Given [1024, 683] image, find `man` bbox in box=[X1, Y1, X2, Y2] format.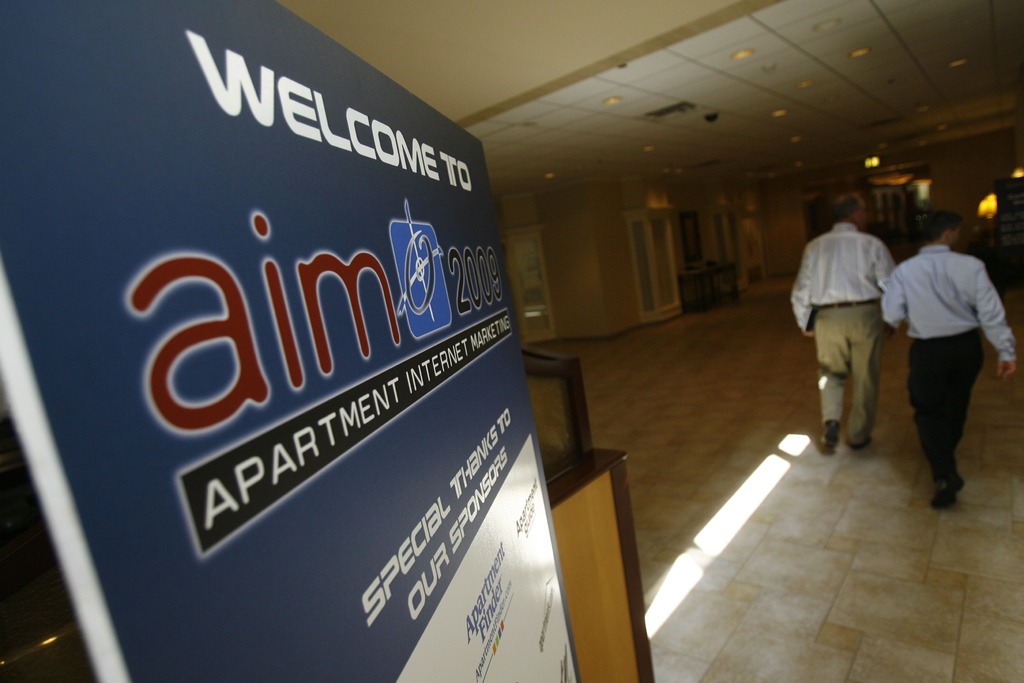
box=[788, 190, 900, 446].
